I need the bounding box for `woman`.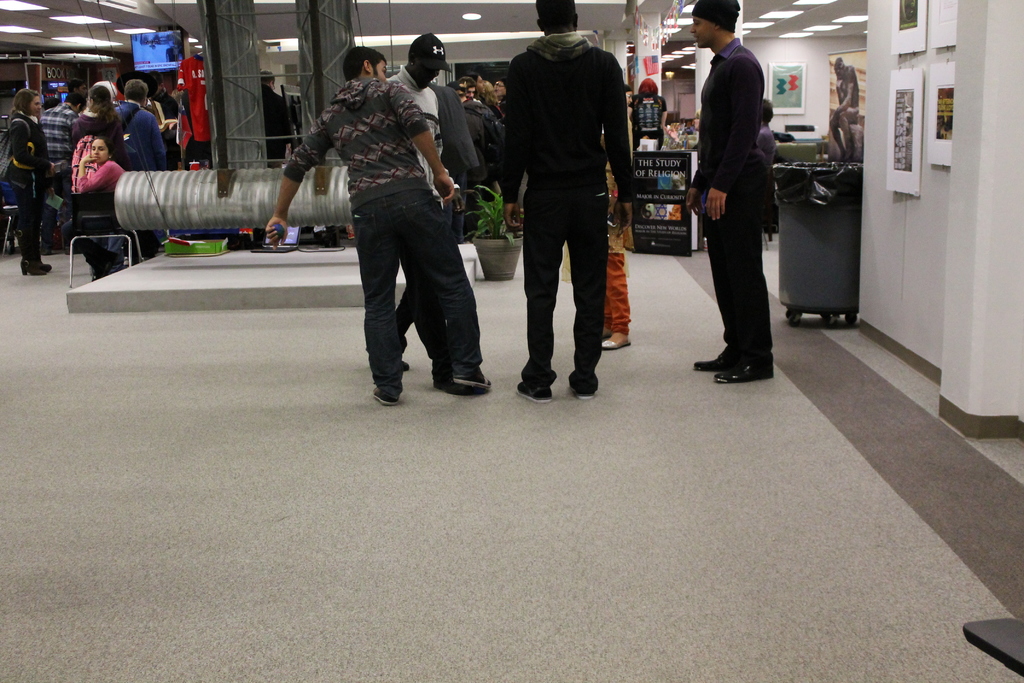
Here it is: (left=72, top=81, right=127, bottom=168).
